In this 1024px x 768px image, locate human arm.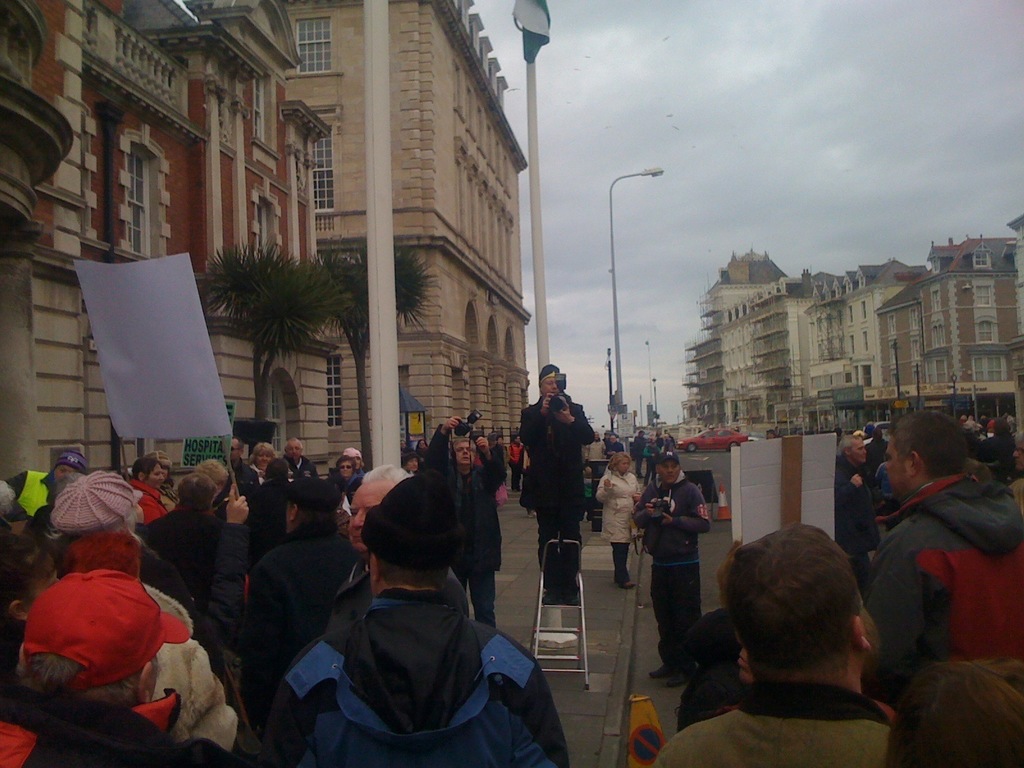
Bounding box: detection(470, 436, 517, 498).
